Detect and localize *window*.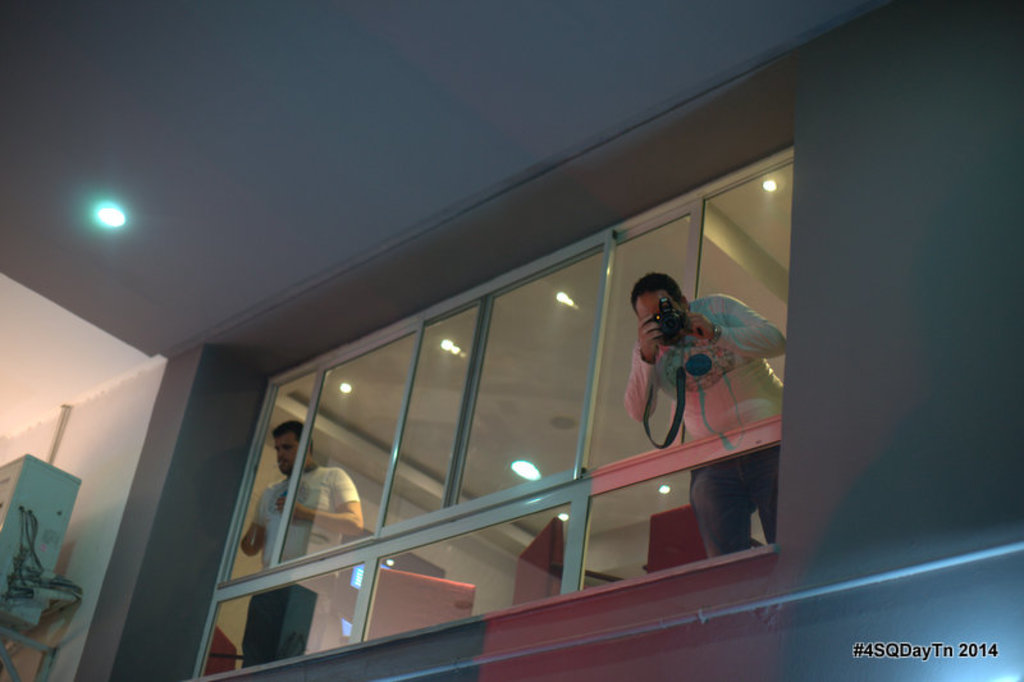
Localized at (x1=191, y1=141, x2=795, y2=678).
